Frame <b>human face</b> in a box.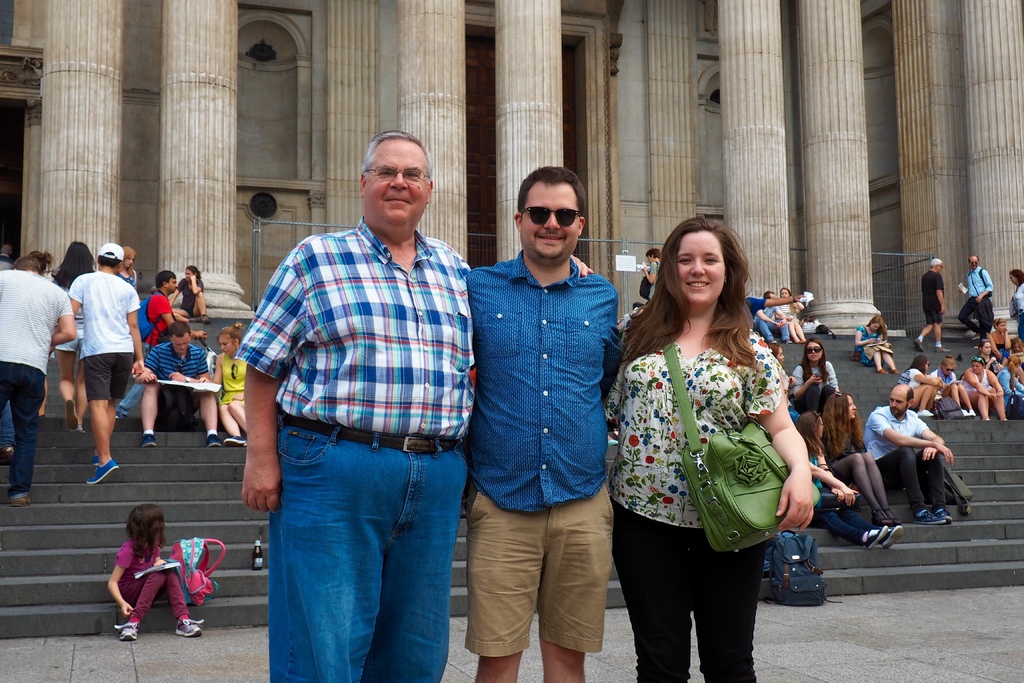
bbox(972, 361, 984, 374).
